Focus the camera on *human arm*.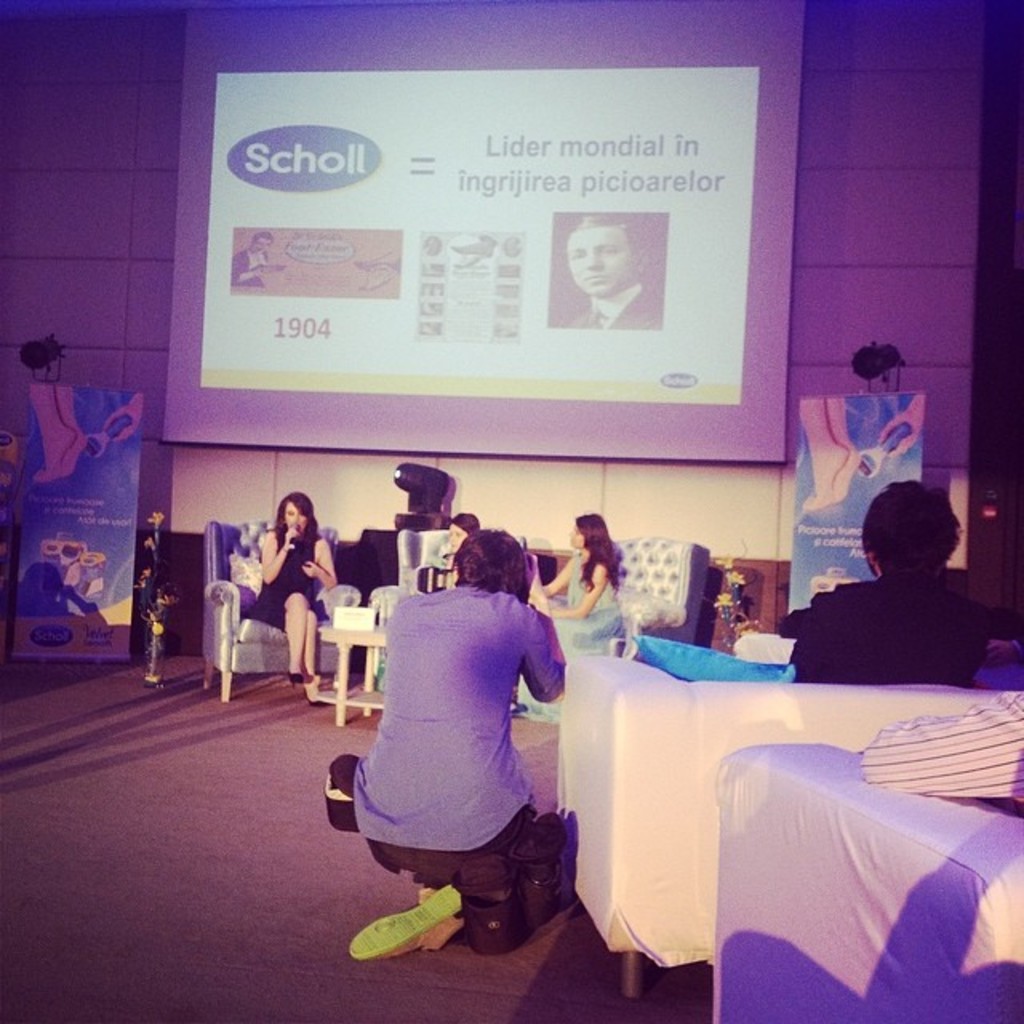
Focus region: locate(574, 558, 606, 622).
